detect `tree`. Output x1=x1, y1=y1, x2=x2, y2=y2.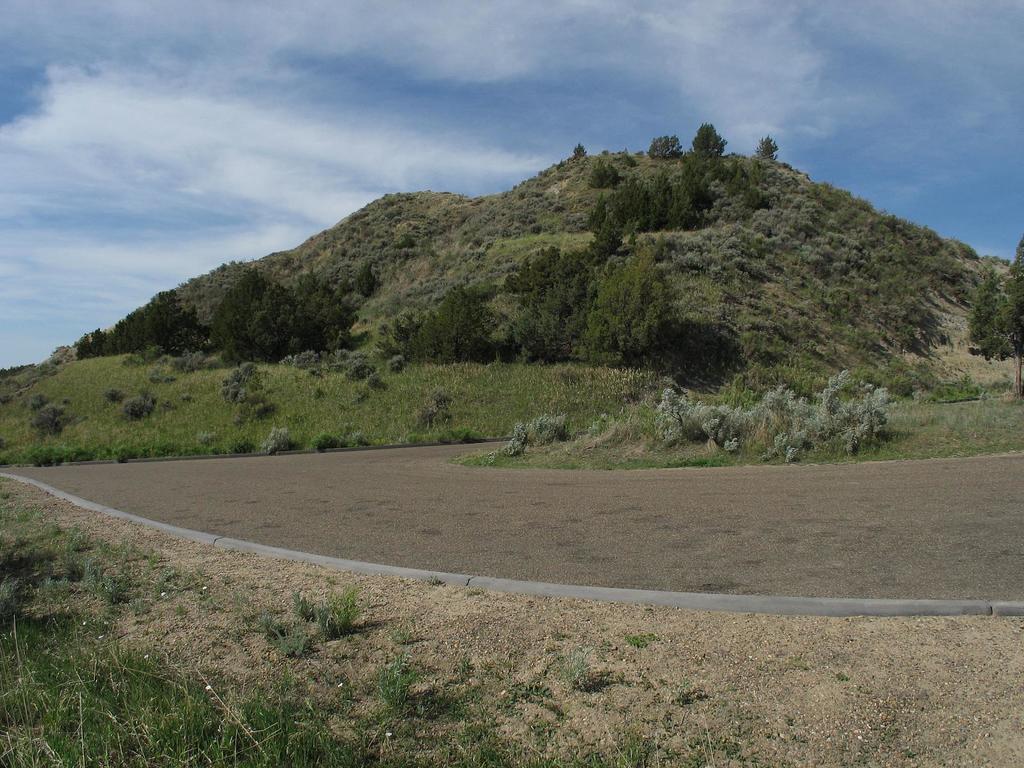
x1=404, y1=284, x2=494, y2=362.
